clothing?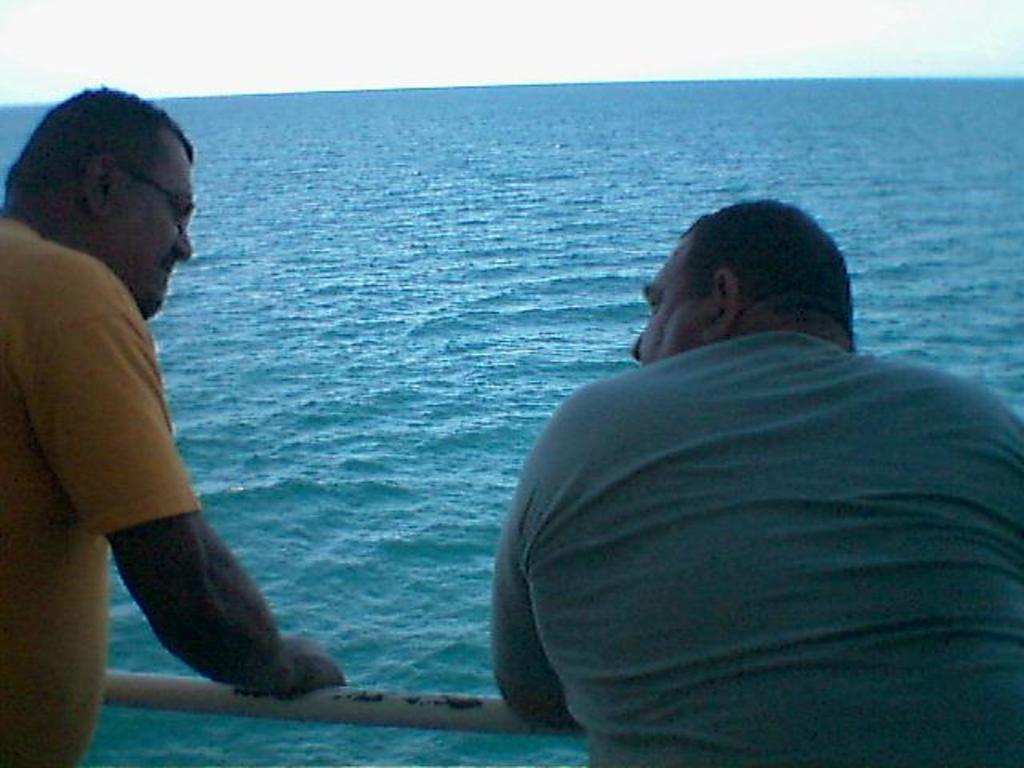
crop(486, 270, 1011, 742)
